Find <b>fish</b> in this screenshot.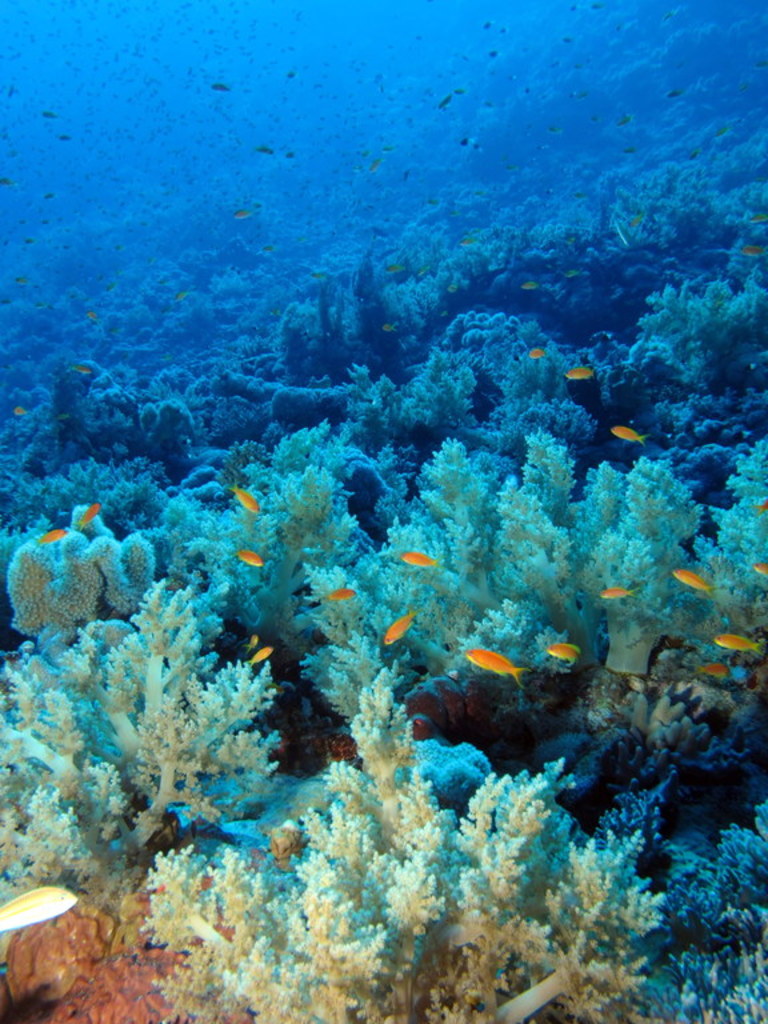
The bounding box for <b>fish</b> is [x1=531, y1=347, x2=545, y2=363].
